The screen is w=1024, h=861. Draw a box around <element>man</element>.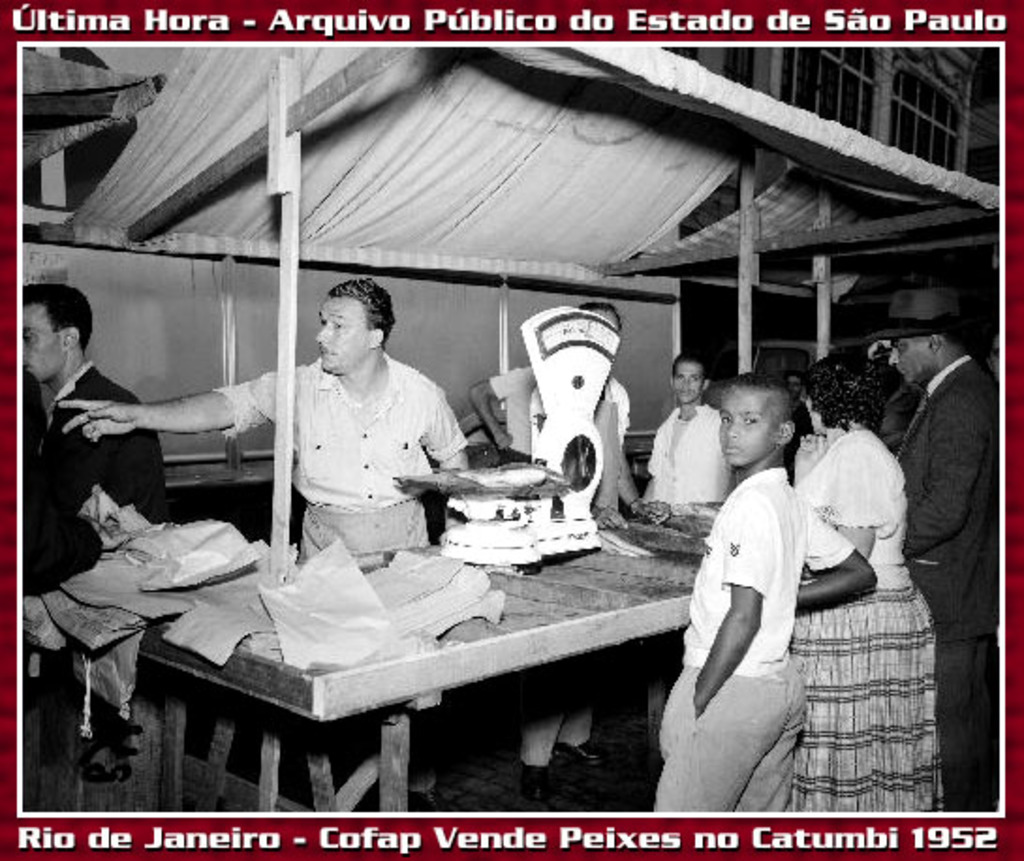
(left=17, top=282, right=167, bottom=602).
